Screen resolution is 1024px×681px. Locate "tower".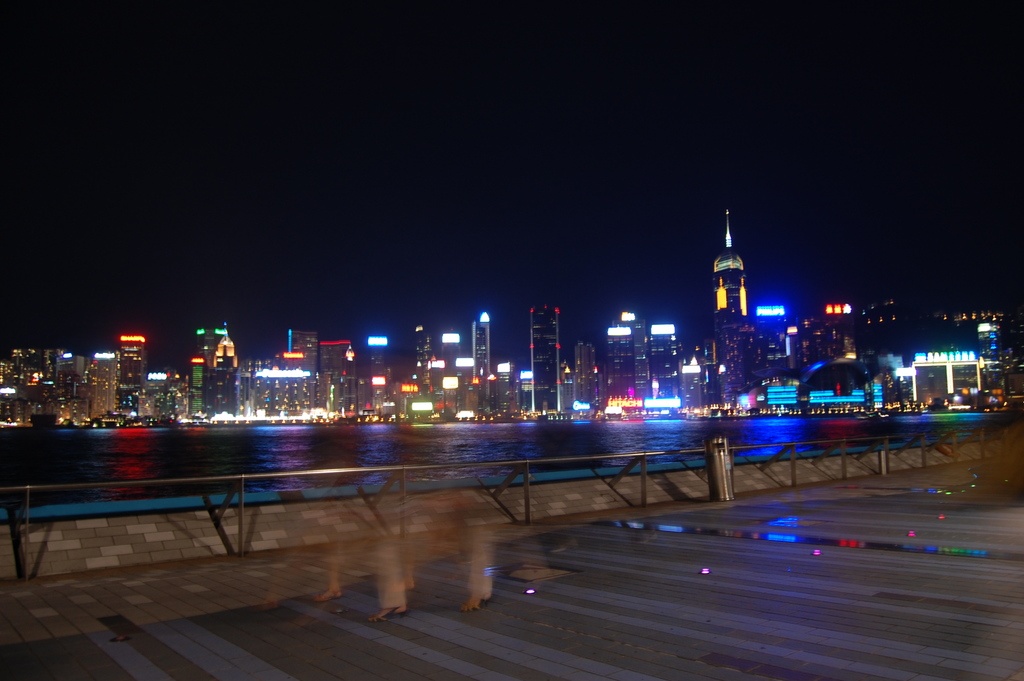
{"left": 111, "top": 334, "right": 152, "bottom": 427}.
